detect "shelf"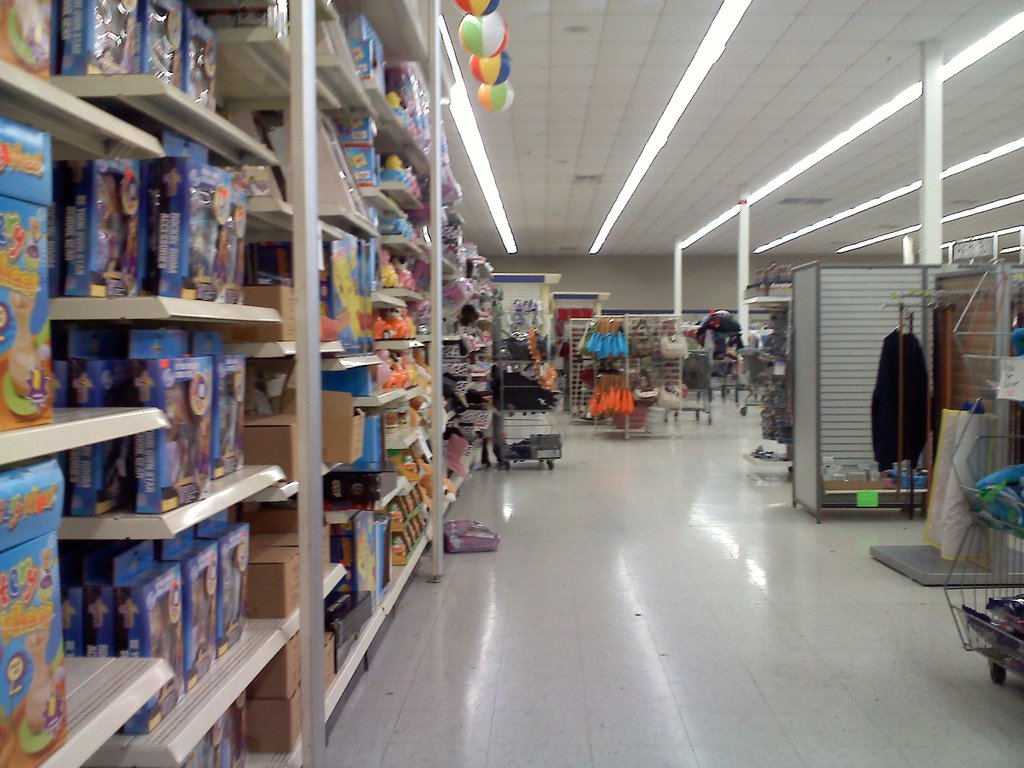
x1=614, y1=309, x2=769, y2=428
